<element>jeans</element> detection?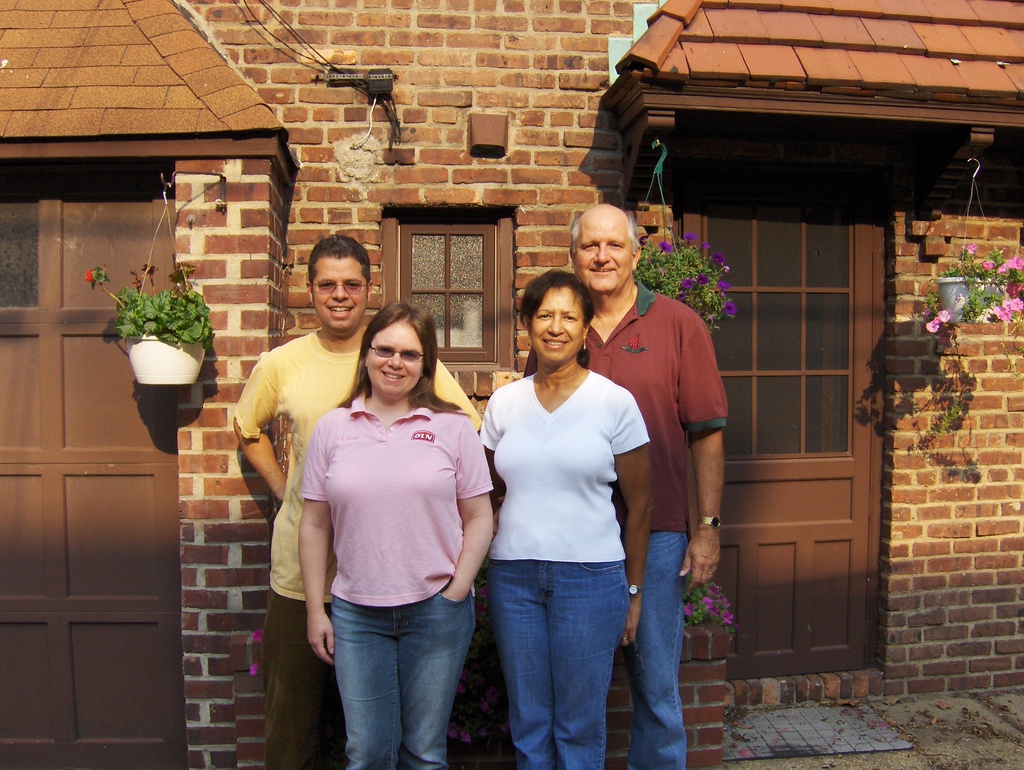
rect(488, 555, 631, 769)
